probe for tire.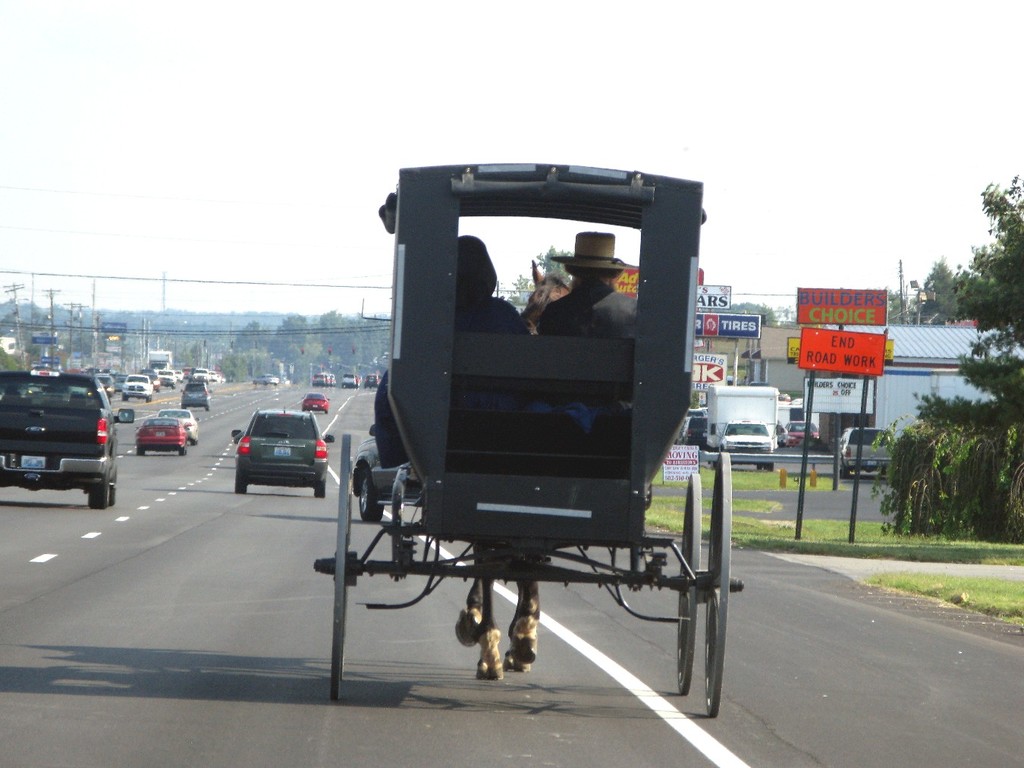
Probe result: 203/404/211/412.
